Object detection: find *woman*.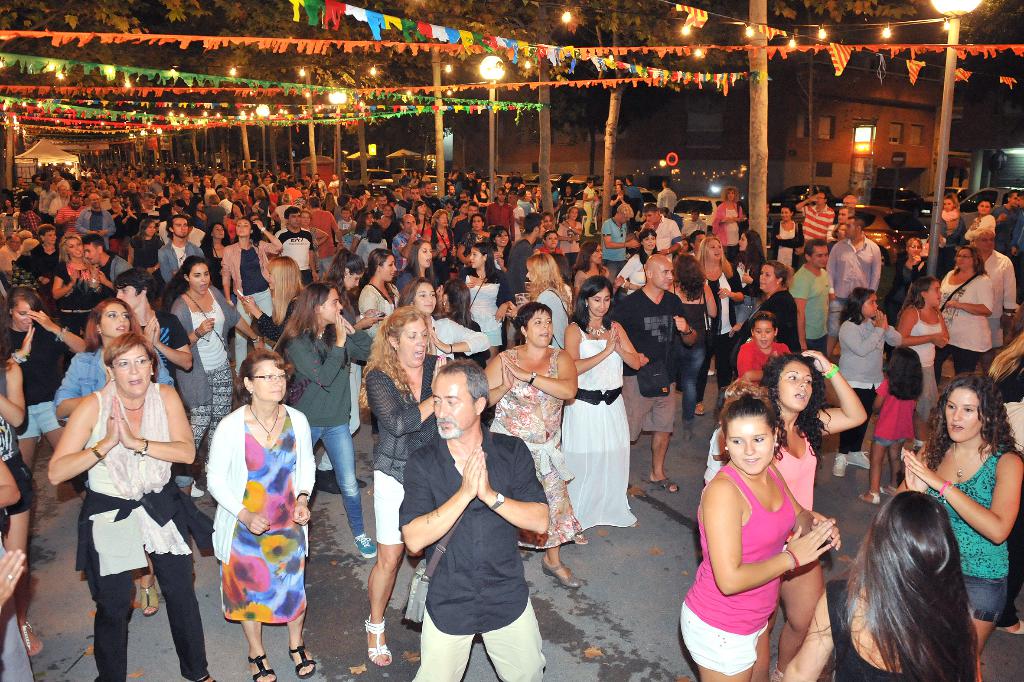
<bbox>131, 208, 162, 276</bbox>.
